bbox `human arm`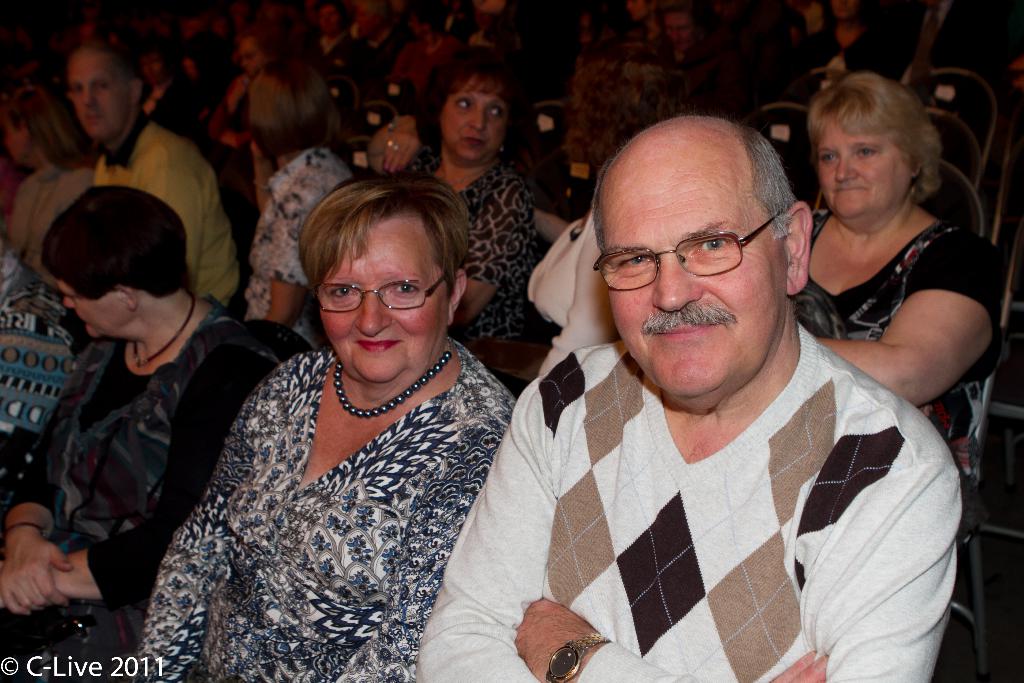
(x1=0, y1=346, x2=275, y2=606)
